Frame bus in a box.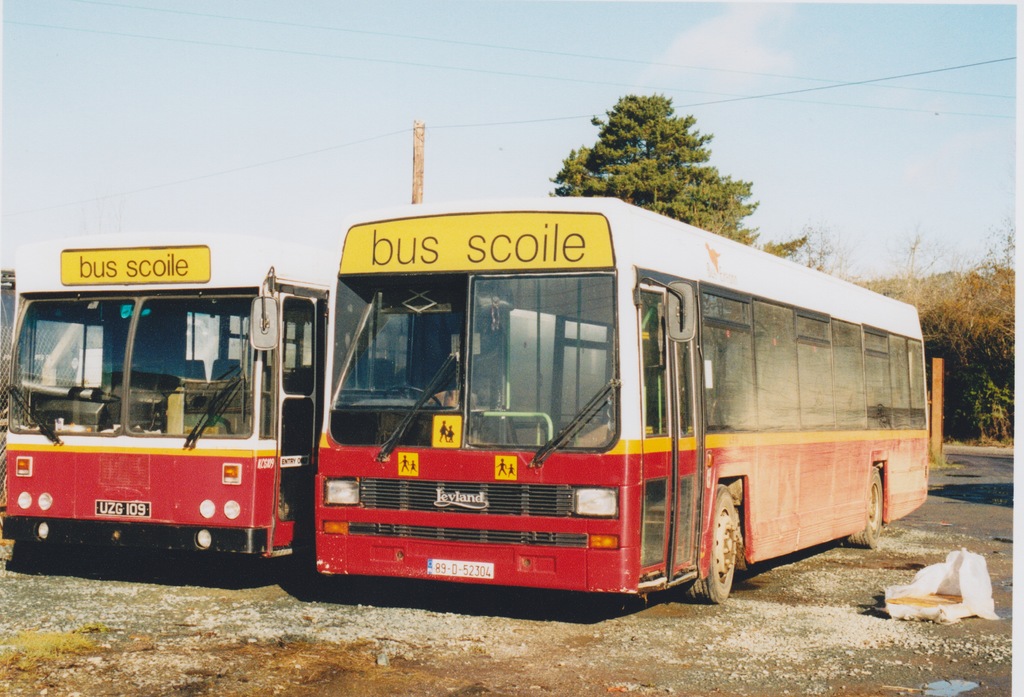
rect(6, 240, 331, 556).
